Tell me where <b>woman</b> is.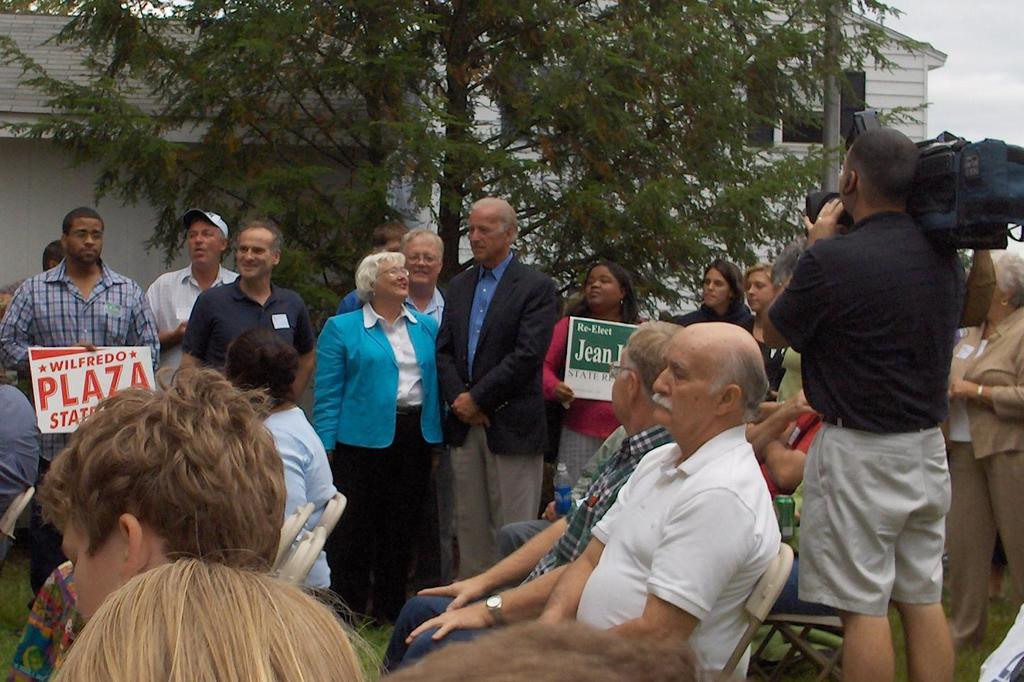
<b>woman</b> is at detection(224, 327, 334, 603).
